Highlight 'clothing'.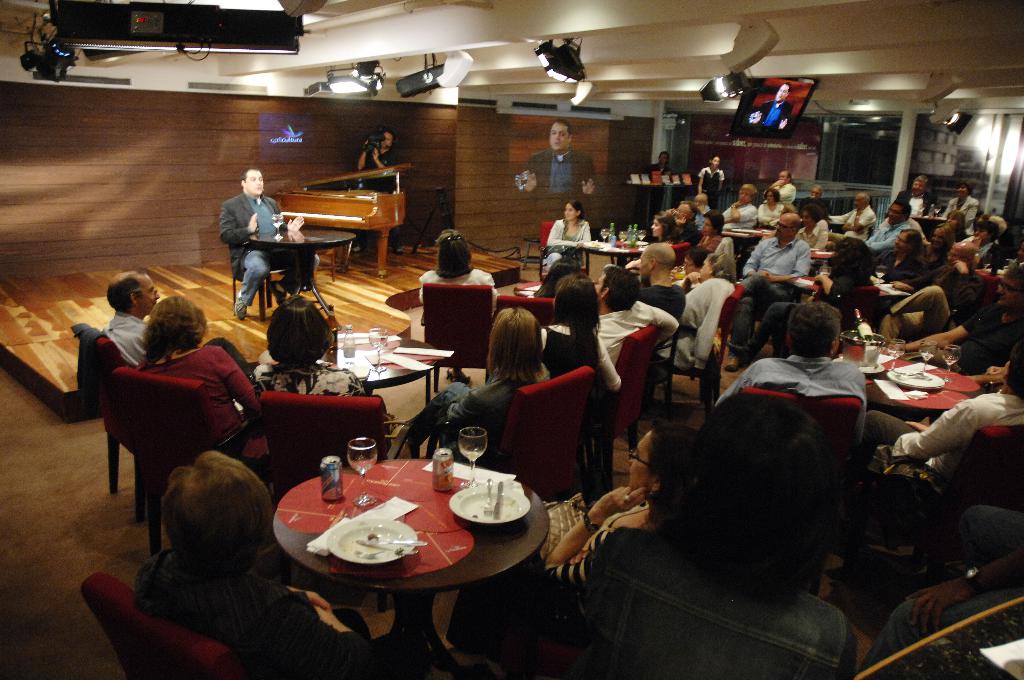
Highlighted region: Rect(781, 185, 795, 201).
